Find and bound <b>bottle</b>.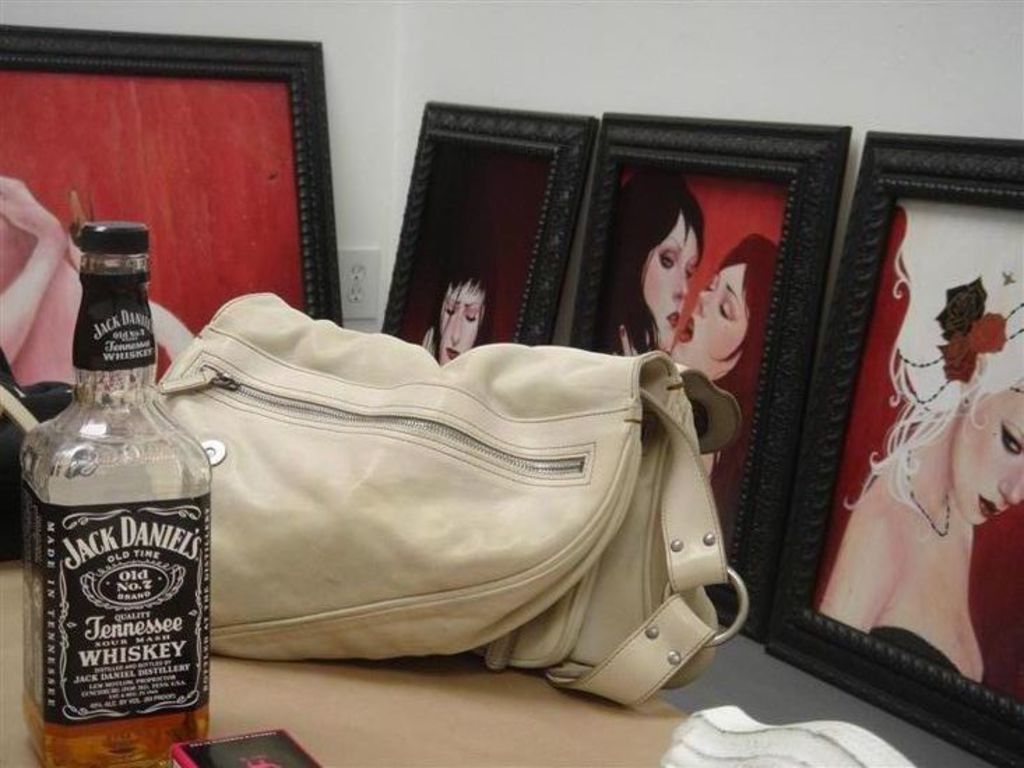
Bound: crop(17, 218, 214, 767).
